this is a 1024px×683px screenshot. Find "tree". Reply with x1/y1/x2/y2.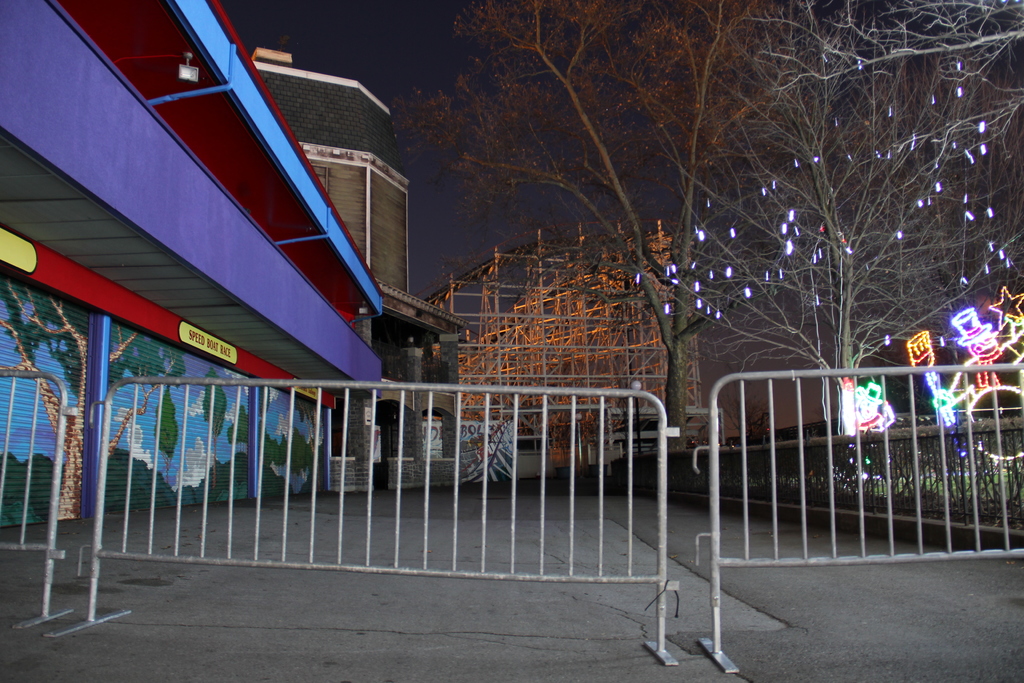
0/300/183/536.
